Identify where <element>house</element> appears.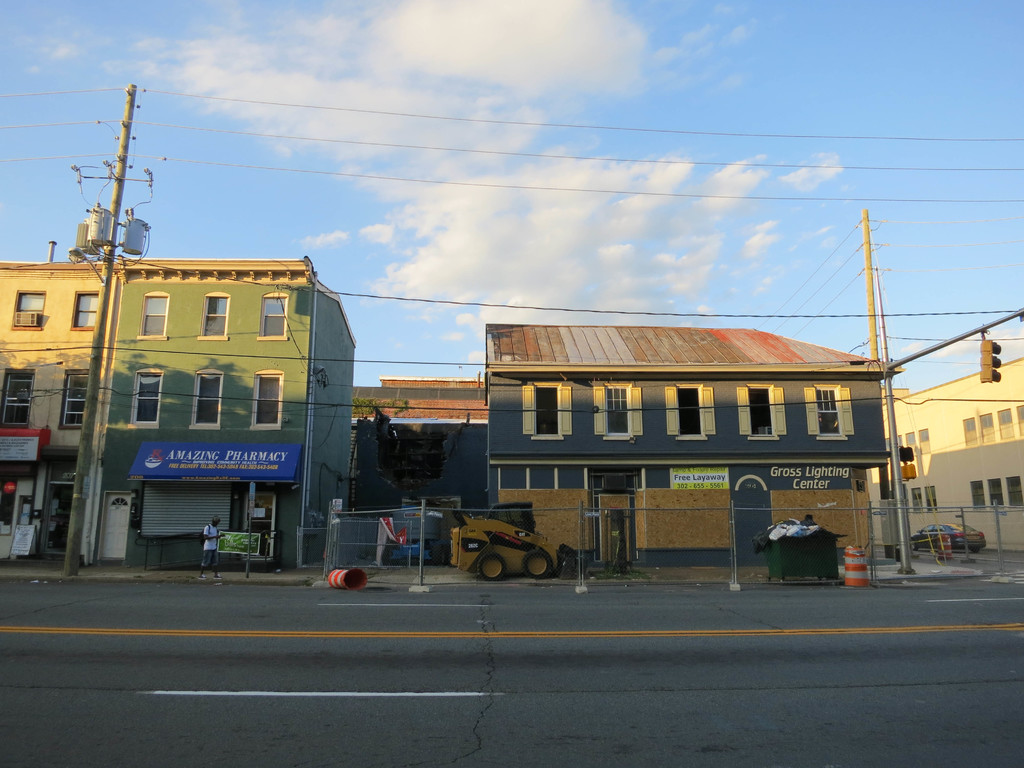
Appears at <region>410, 298, 919, 582</region>.
